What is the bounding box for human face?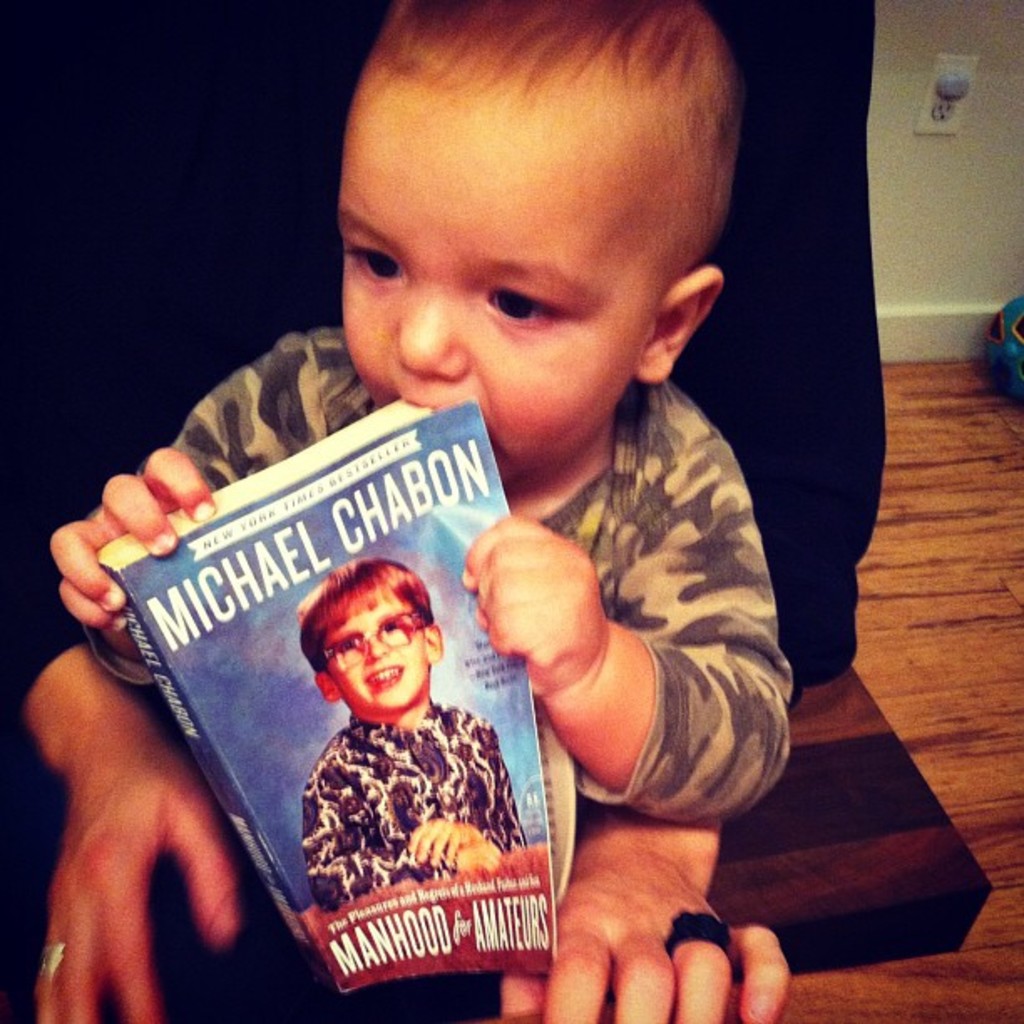
325 596 428 708.
